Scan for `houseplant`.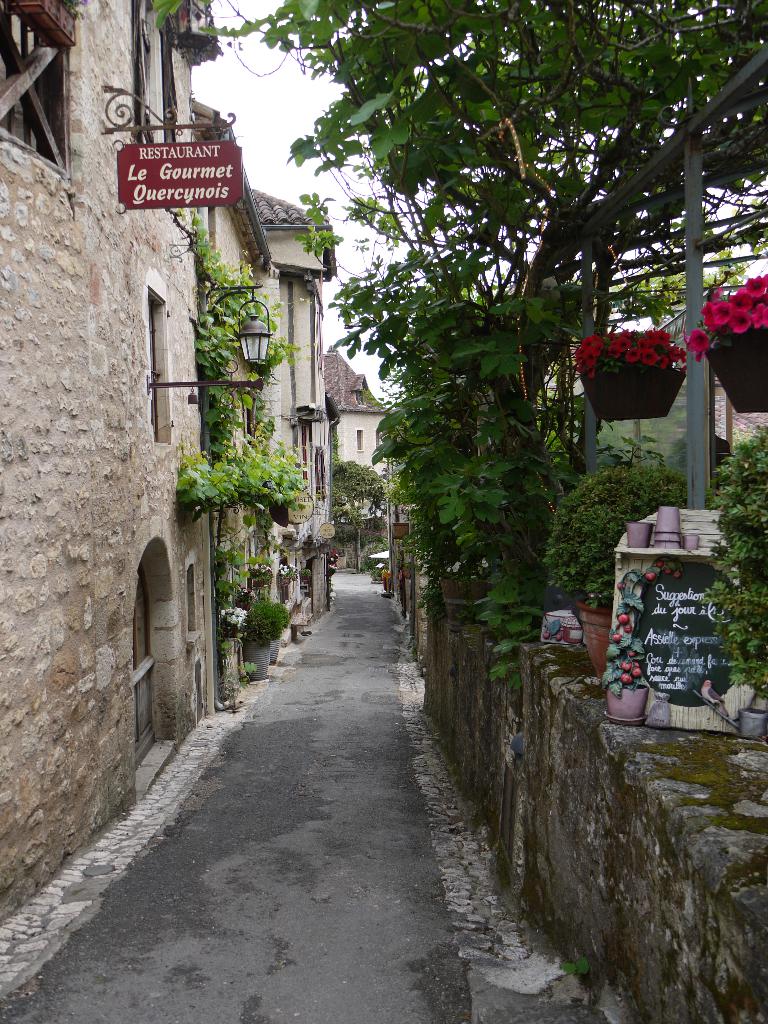
Scan result: x1=681, y1=271, x2=767, y2=410.
